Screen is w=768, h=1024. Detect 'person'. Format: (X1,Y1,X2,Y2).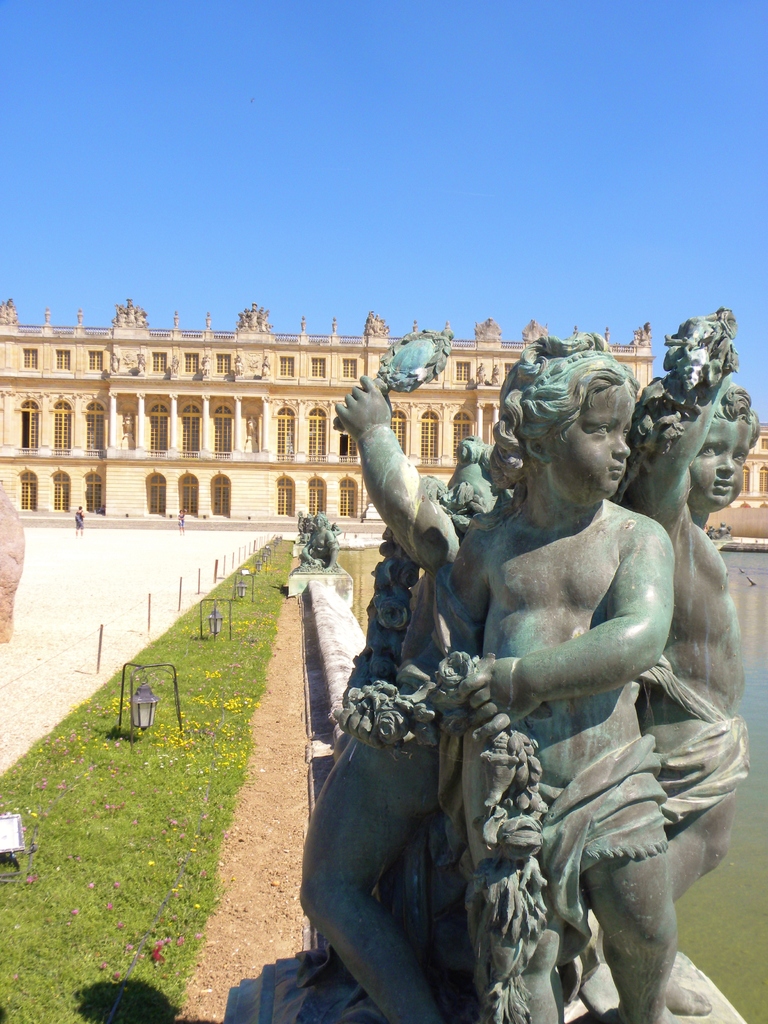
(288,342,507,1020).
